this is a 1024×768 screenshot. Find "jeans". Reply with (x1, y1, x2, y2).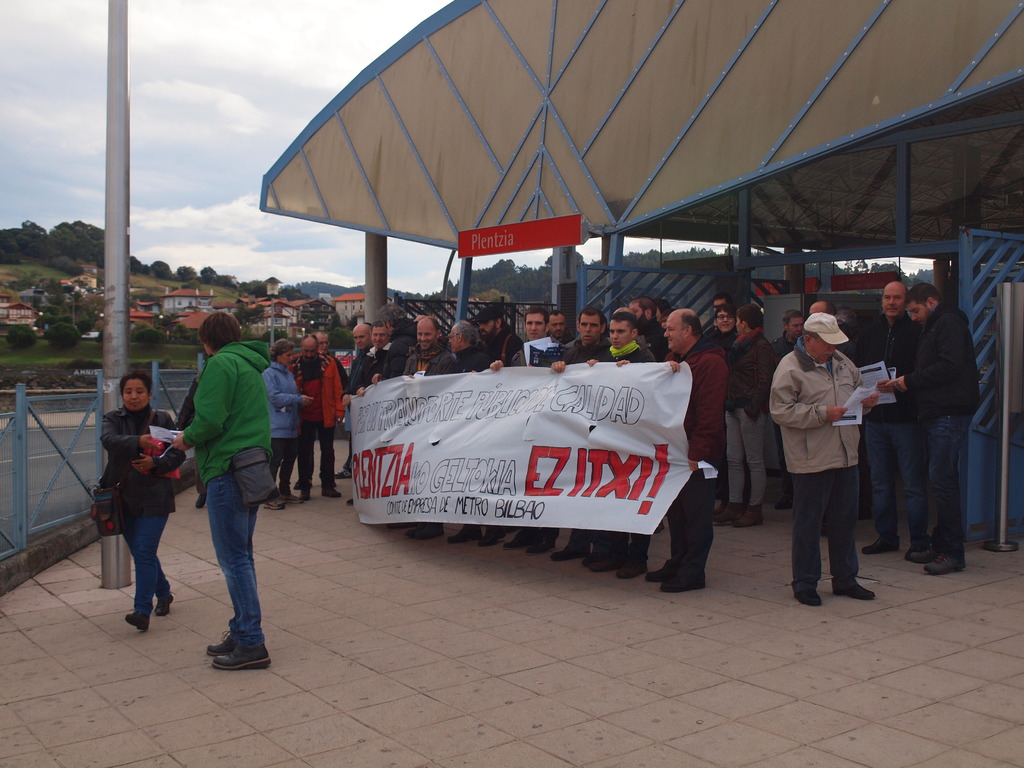
(724, 410, 764, 507).
